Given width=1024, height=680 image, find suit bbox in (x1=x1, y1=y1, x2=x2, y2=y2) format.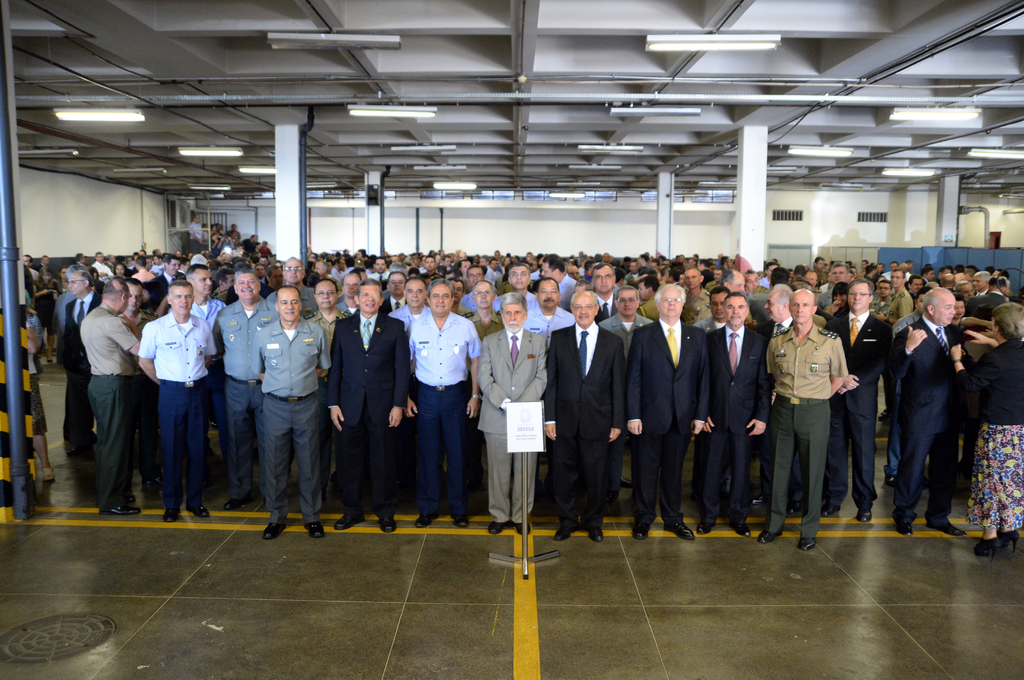
(x1=381, y1=294, x2=408, y2=313).
